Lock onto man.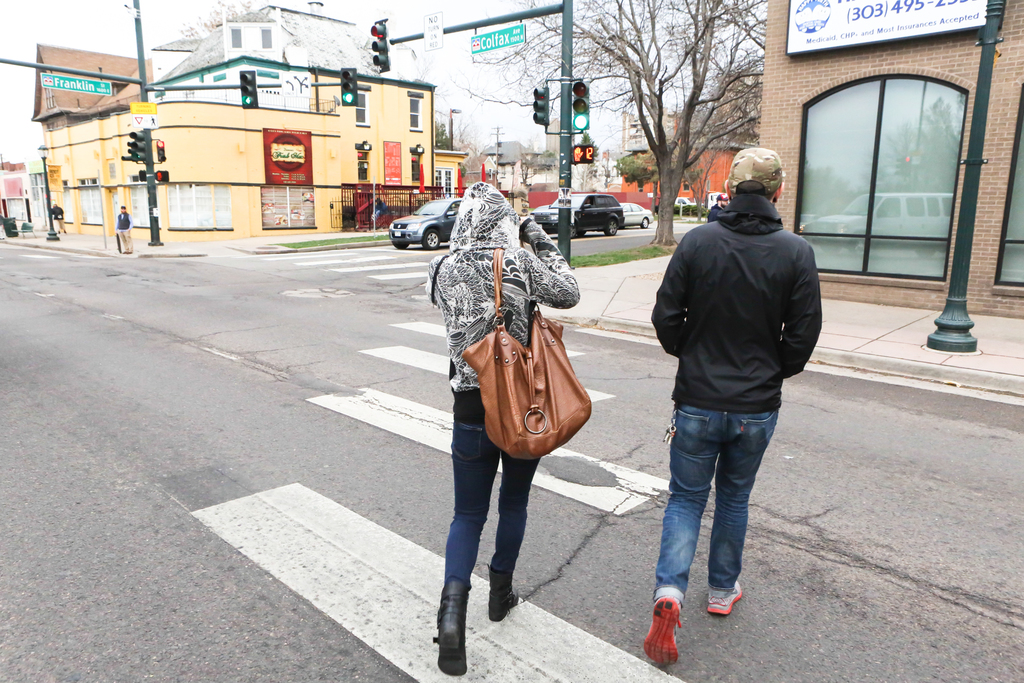
Locked: select_region(114, 204, 131, 253).
